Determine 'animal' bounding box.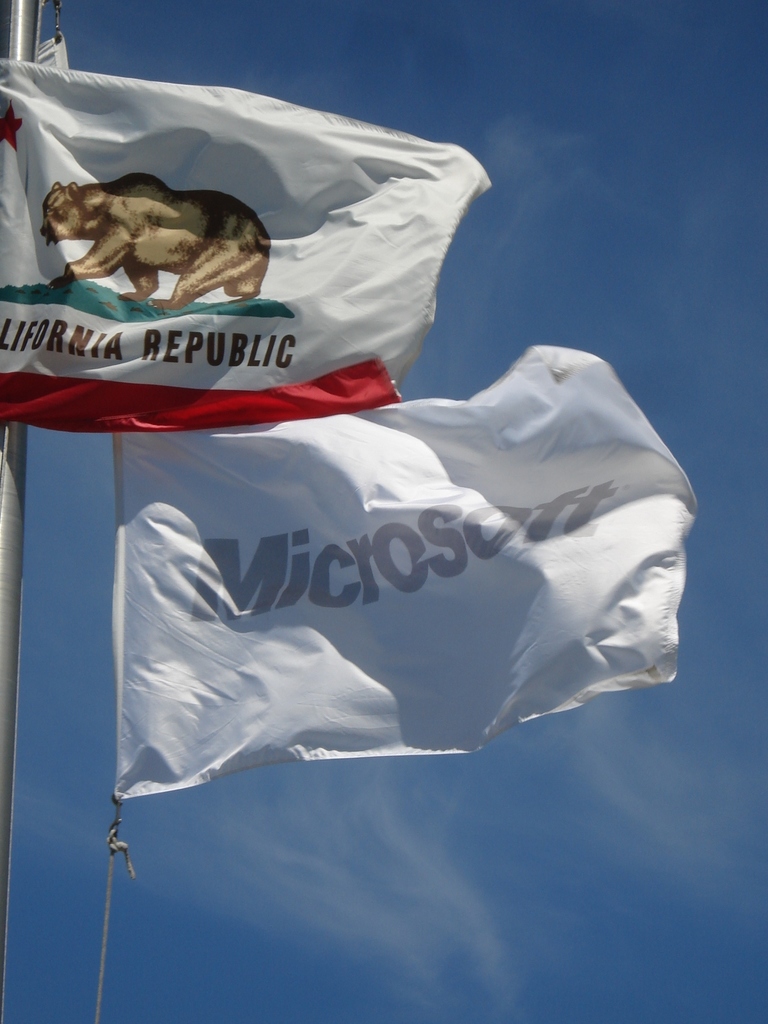
Determined: 36/168/280/311.
